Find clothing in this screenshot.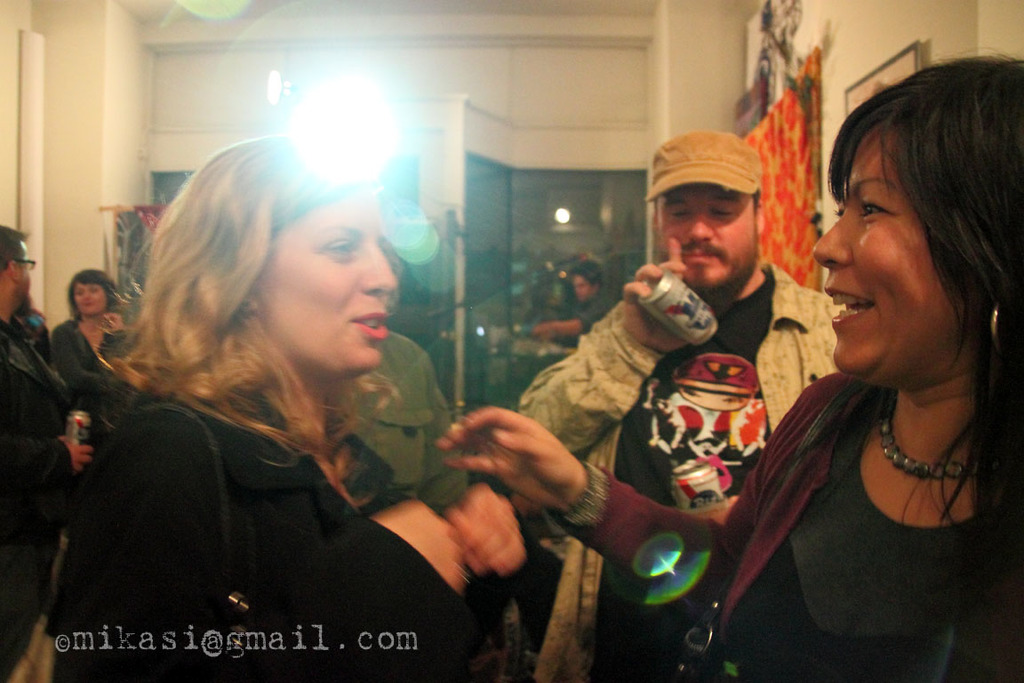
The bounding box for clothing is box=[338, 332, 468, 520].
